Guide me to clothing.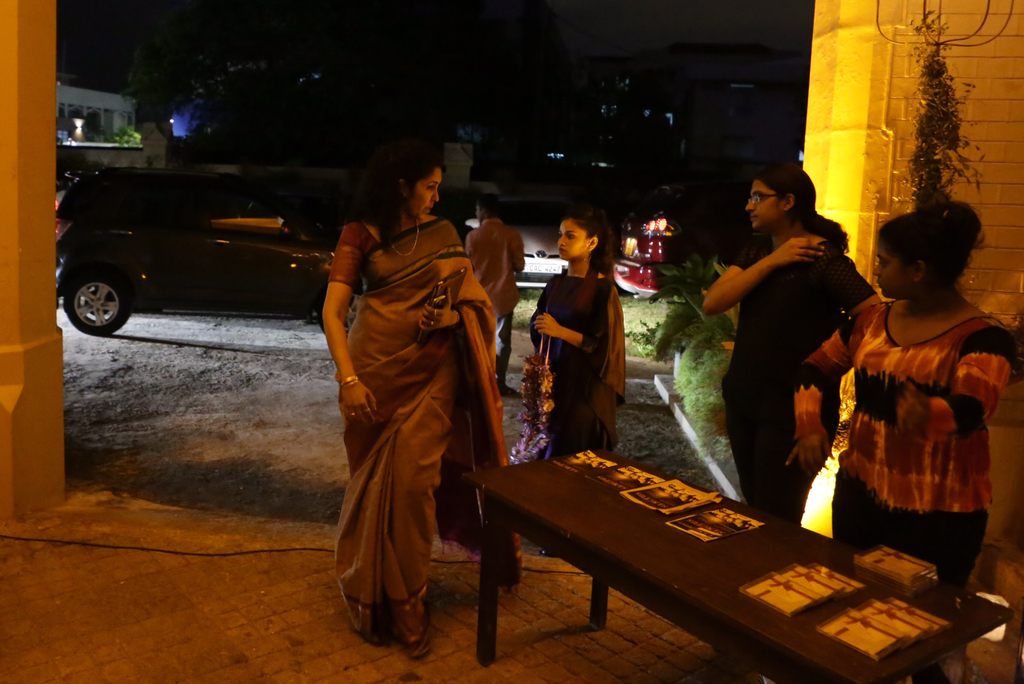
Guidance: 327,222,525,645.
